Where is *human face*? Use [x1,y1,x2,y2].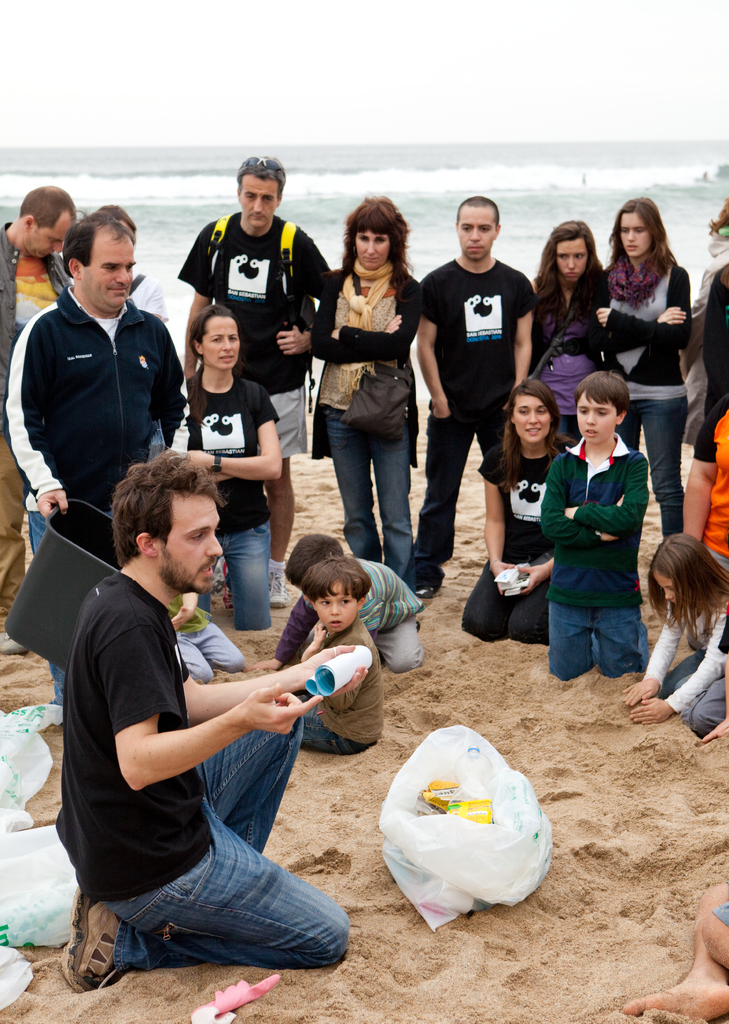
[85,227,133,313].
